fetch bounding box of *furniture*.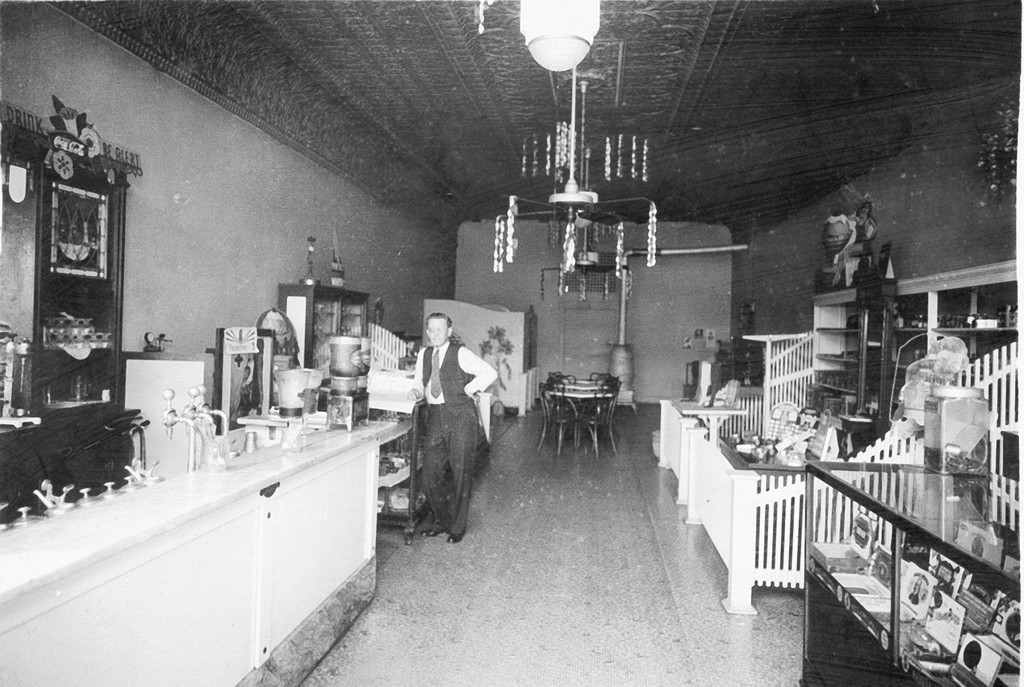
Bbox: [x1=799, y1=461, x2=1023, y2=686].
